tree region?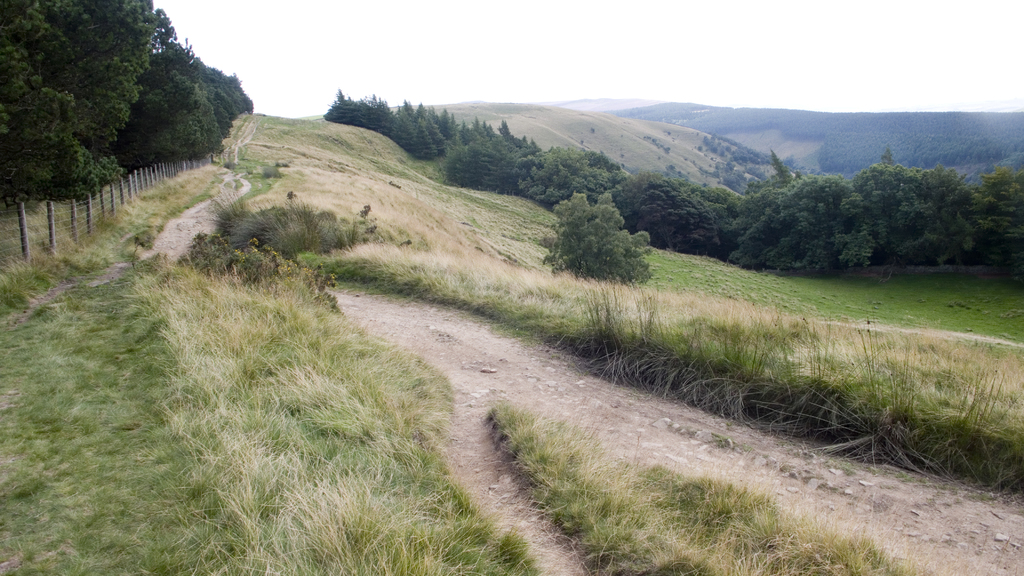
{"left": 200, "top": 69, "right": 248, "bottom": 131}
